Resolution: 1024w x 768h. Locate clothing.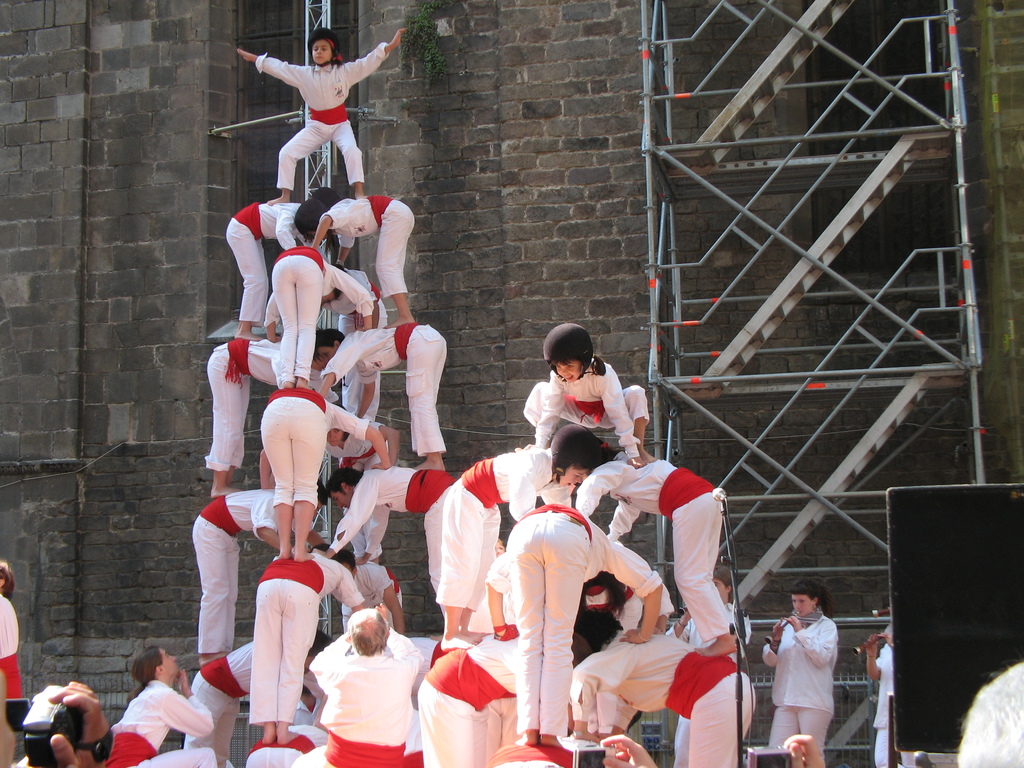
[243,717,327,767].
